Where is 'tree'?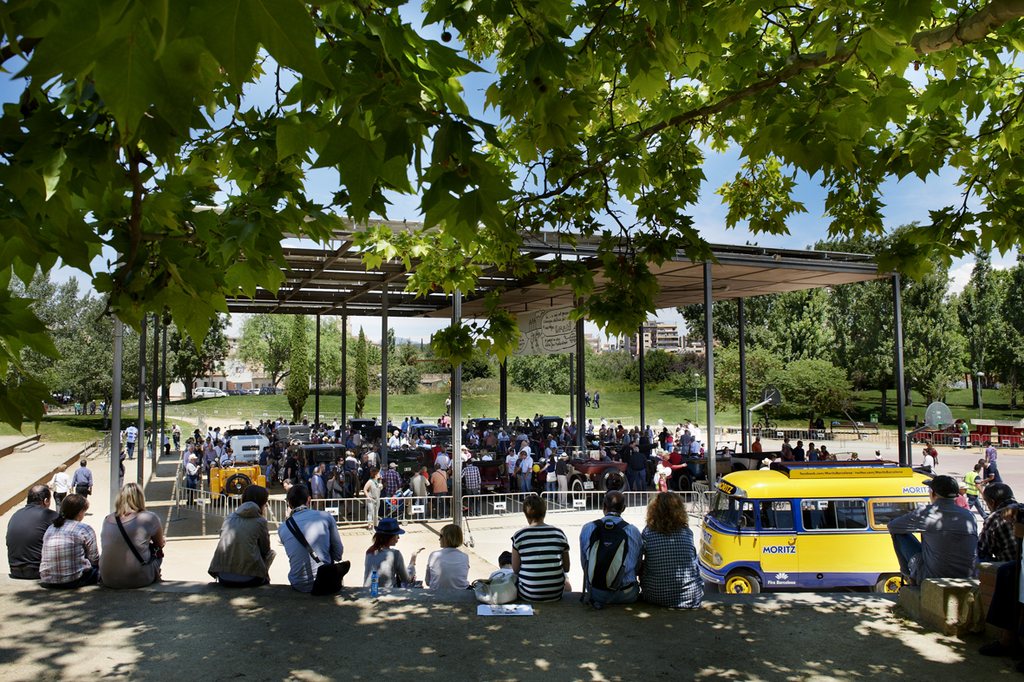
<bbox>323, 331, 359, 383</bbox>.
